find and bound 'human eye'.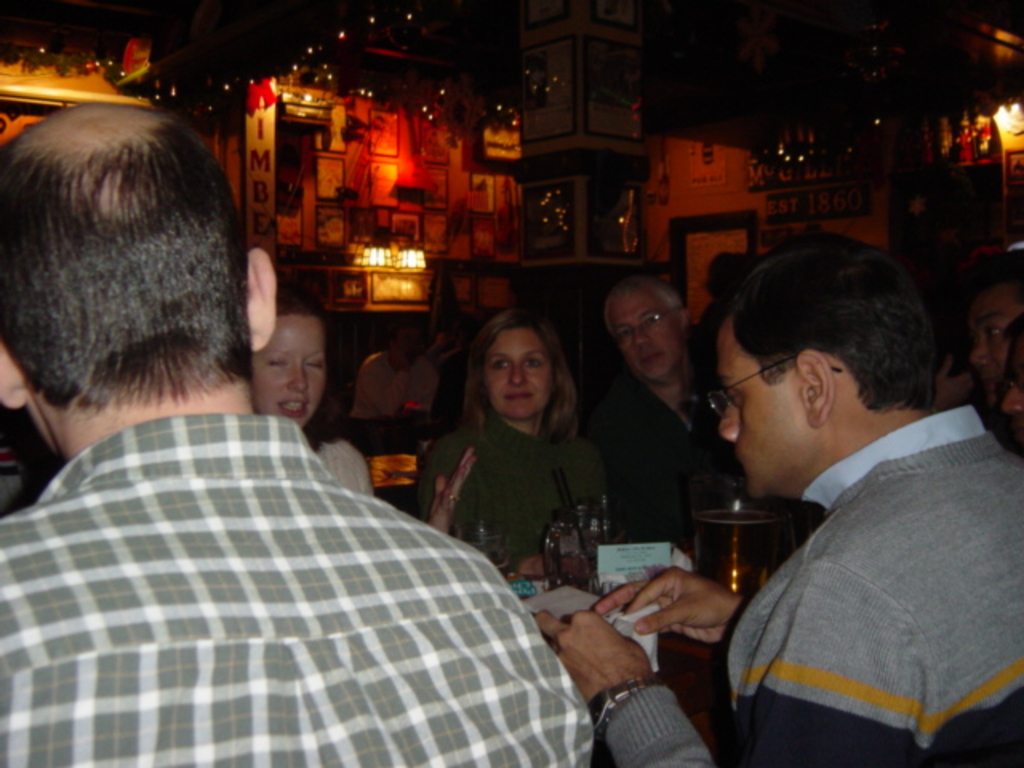
Bound: bbox(526, 358, 539, 373).
